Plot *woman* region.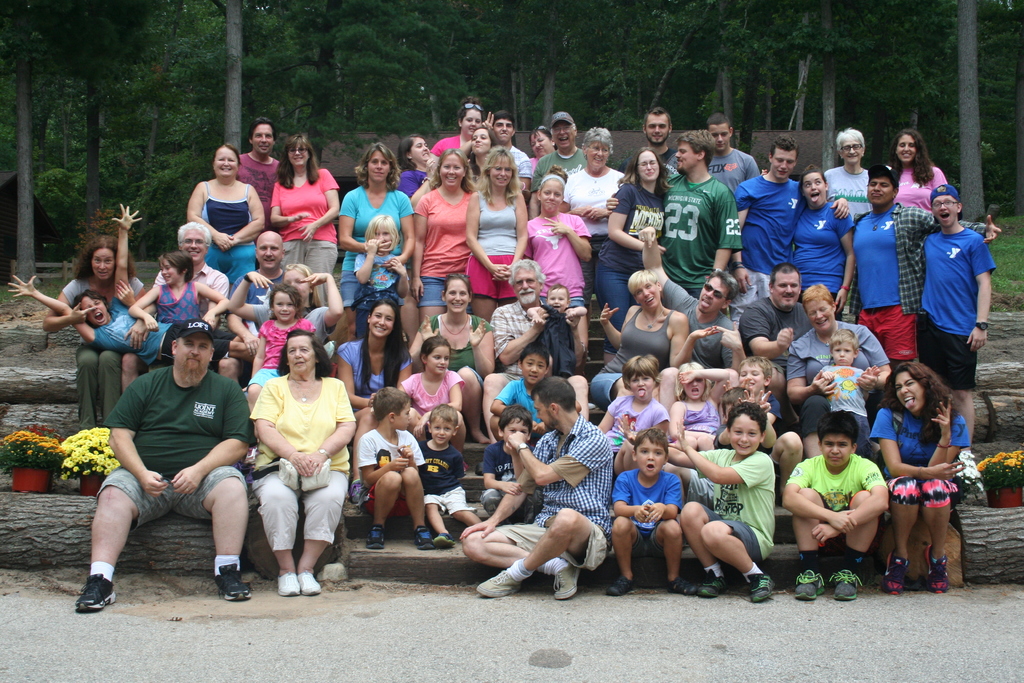
Plotted at 187, 144, 266, 288.
